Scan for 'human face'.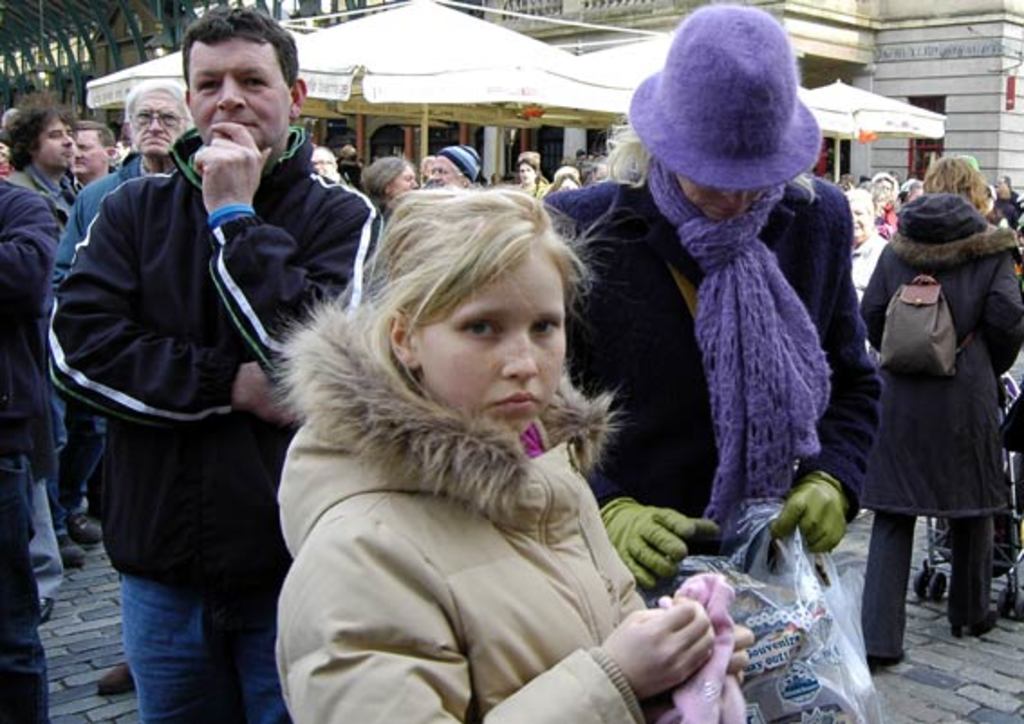
Scan result: {"left": 128, "top": 94, "right": 191, "bottom": 152}.
